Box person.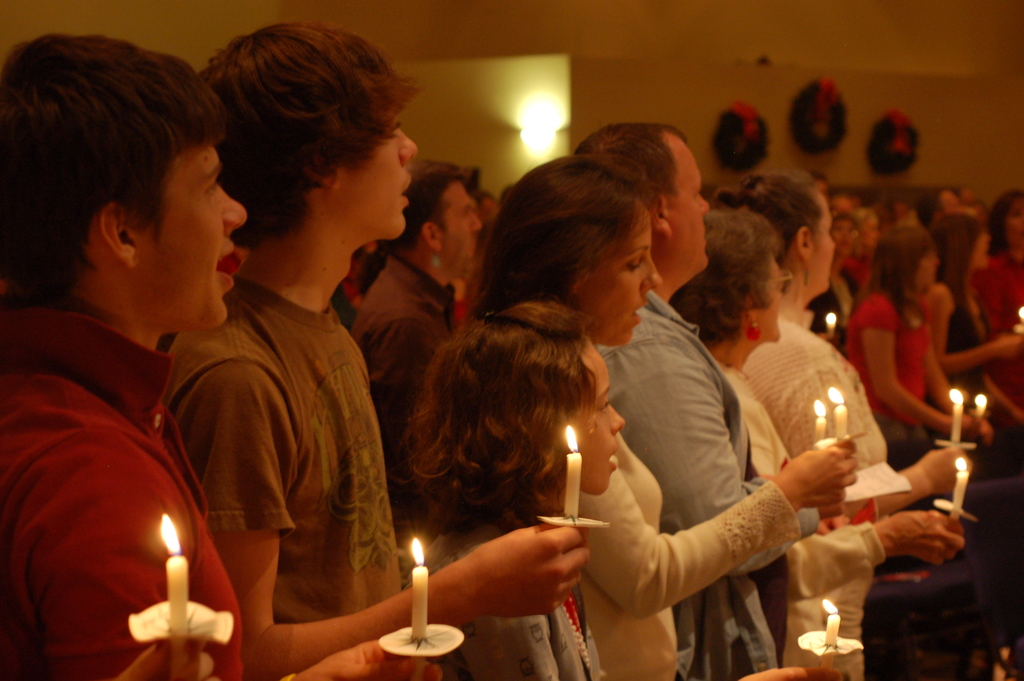
box=[484, 145, 855, 680].
